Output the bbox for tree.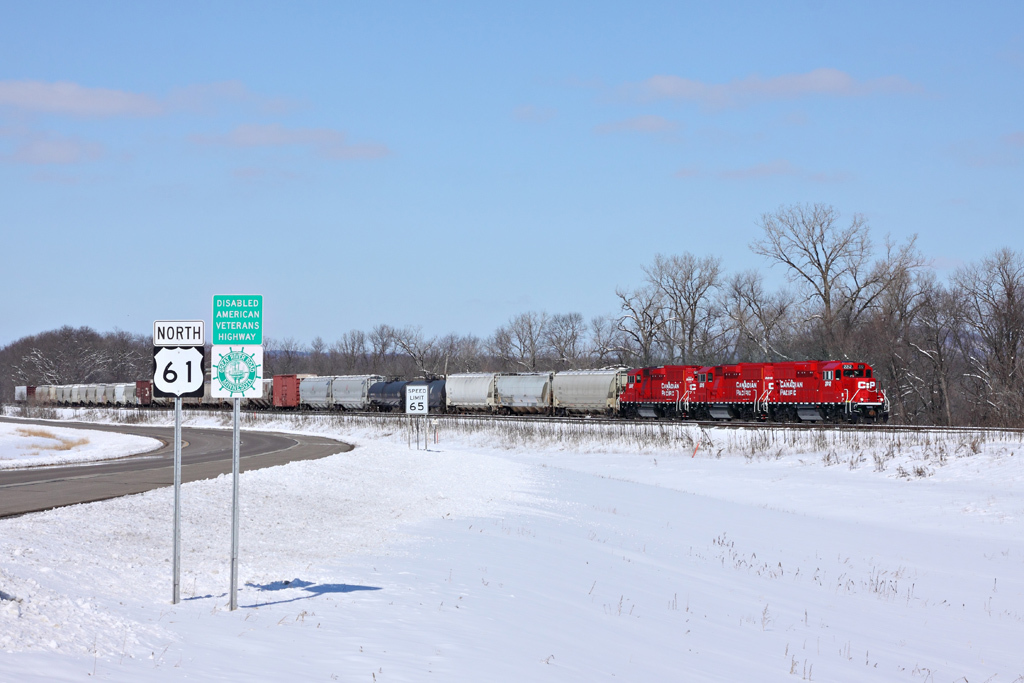
[448, 333, 472, 367].
